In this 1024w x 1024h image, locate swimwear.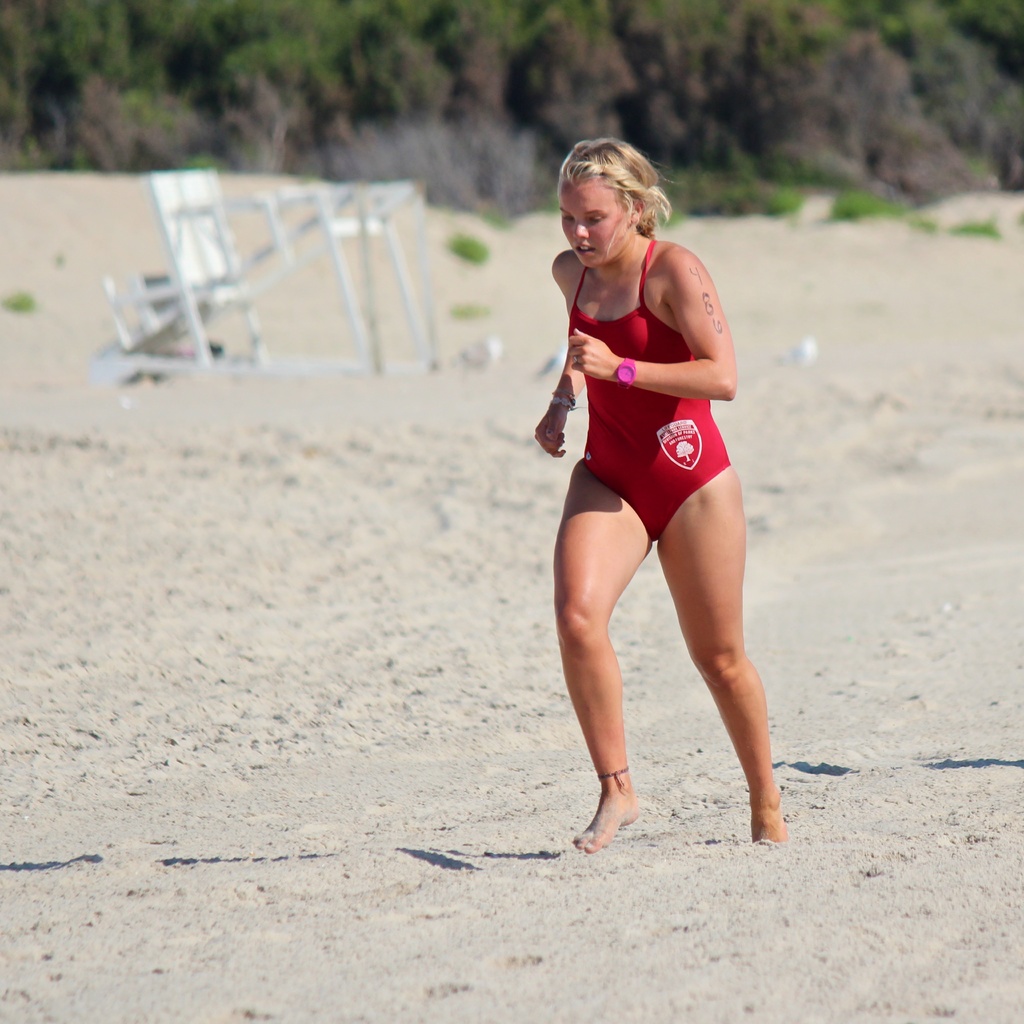
Bounding box: [left=577, top=239, right=730, bottom=538].
